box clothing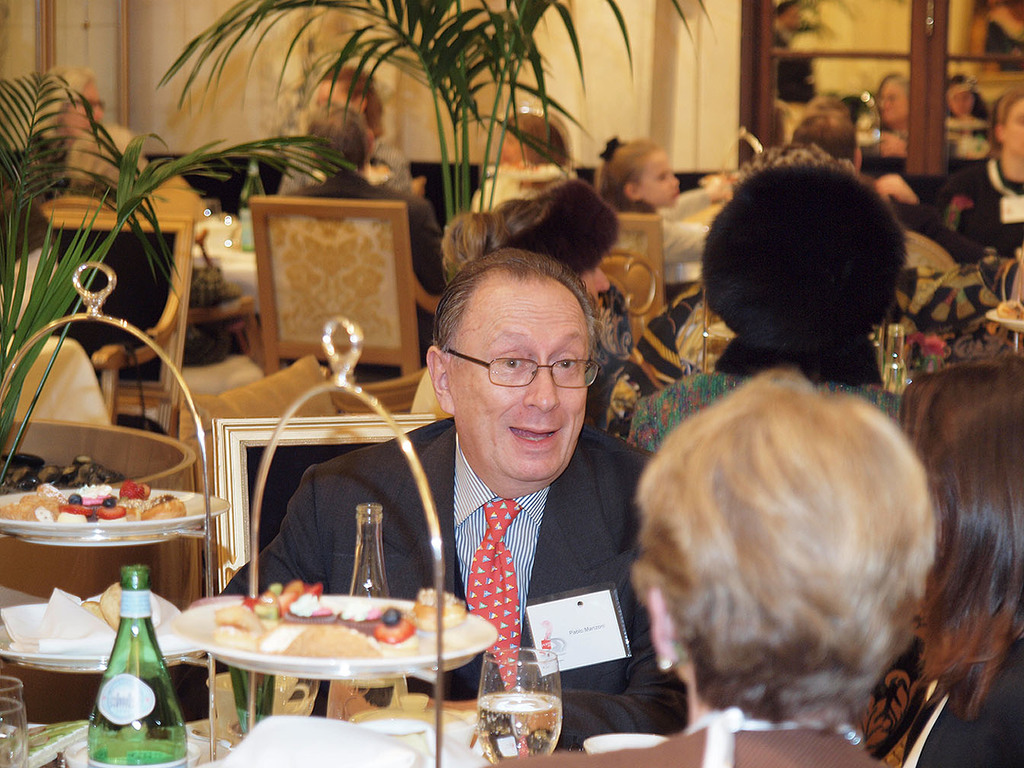
crop(904, 636, 1023, 767)
